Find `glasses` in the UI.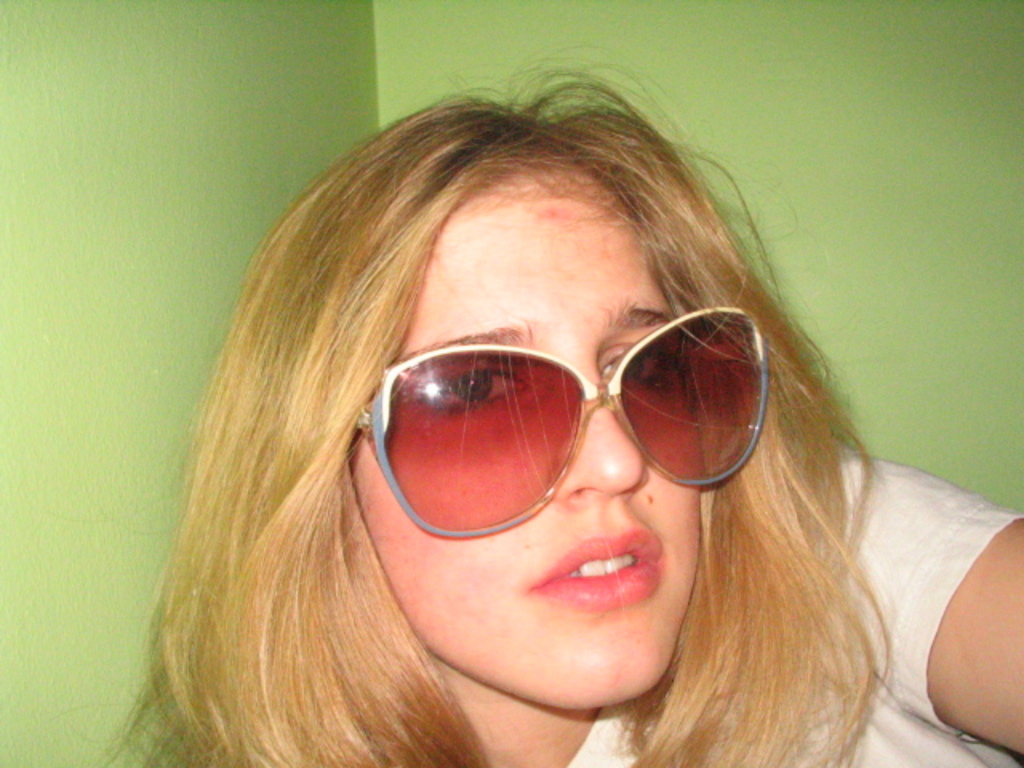
UI element at l=352, t=302, r=771, b=544.
